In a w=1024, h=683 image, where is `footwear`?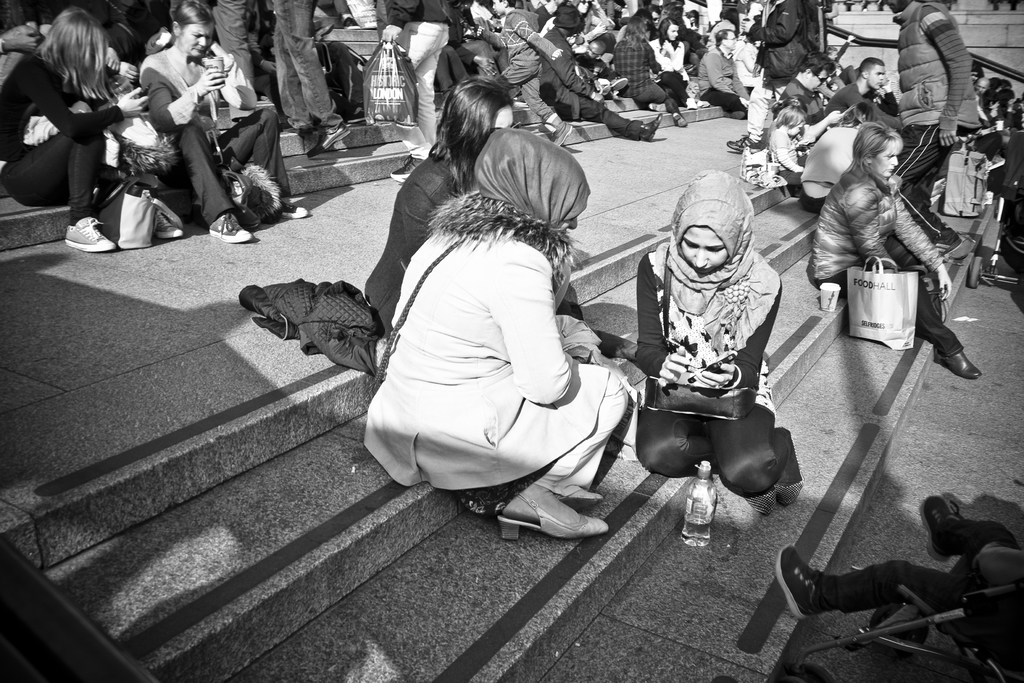
(left=934, top=345, right=980, bottom=378).
